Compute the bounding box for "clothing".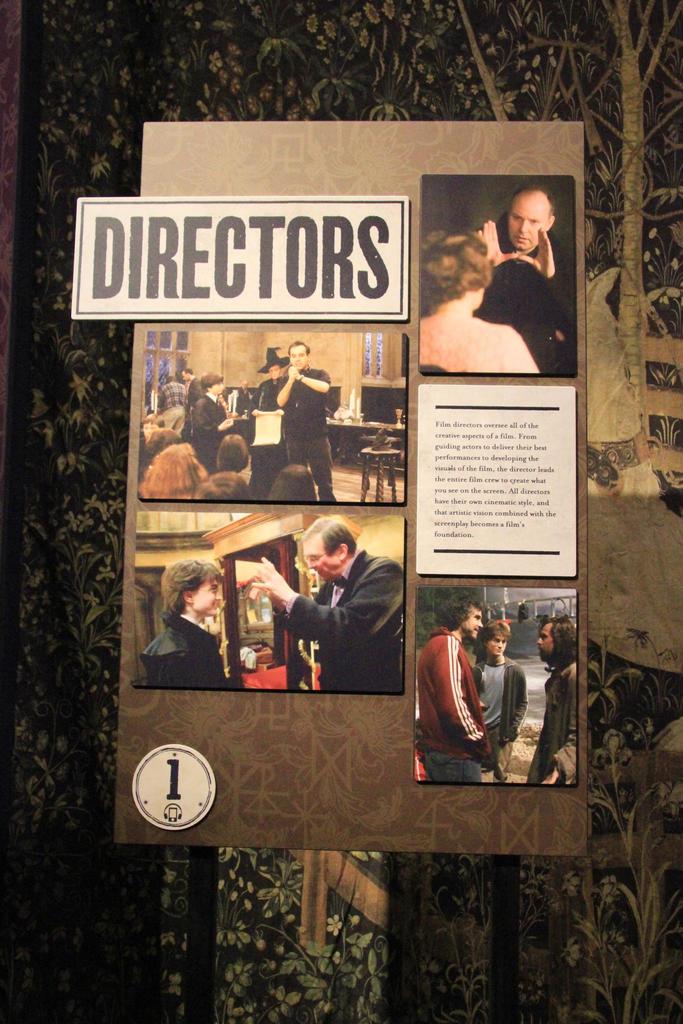
{"left": 417, "top": 627, "right": 494, "bottom": 788}.
